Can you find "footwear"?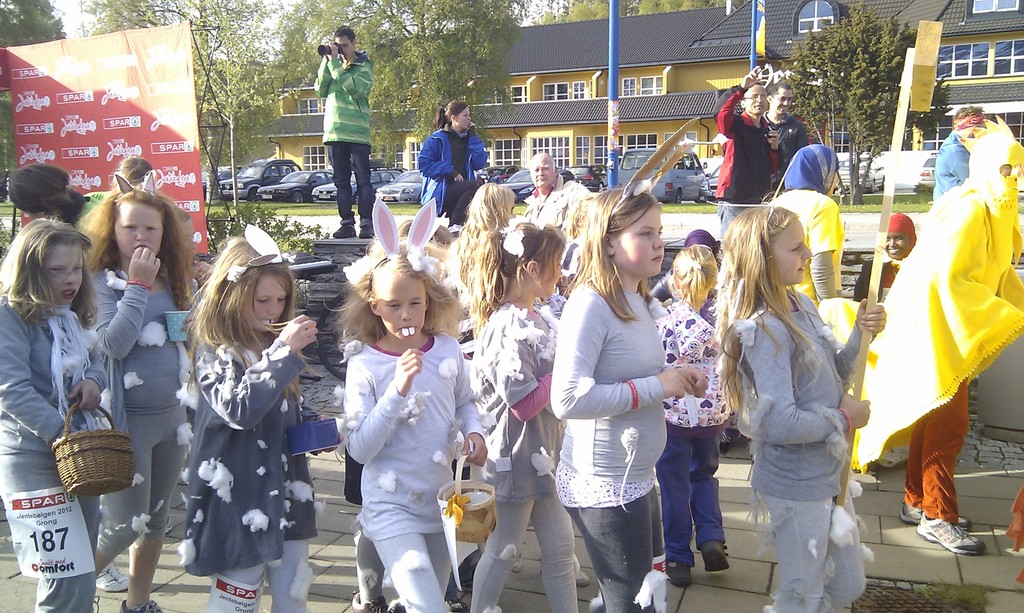
Yes, bounding box: 706/536/733/578.
